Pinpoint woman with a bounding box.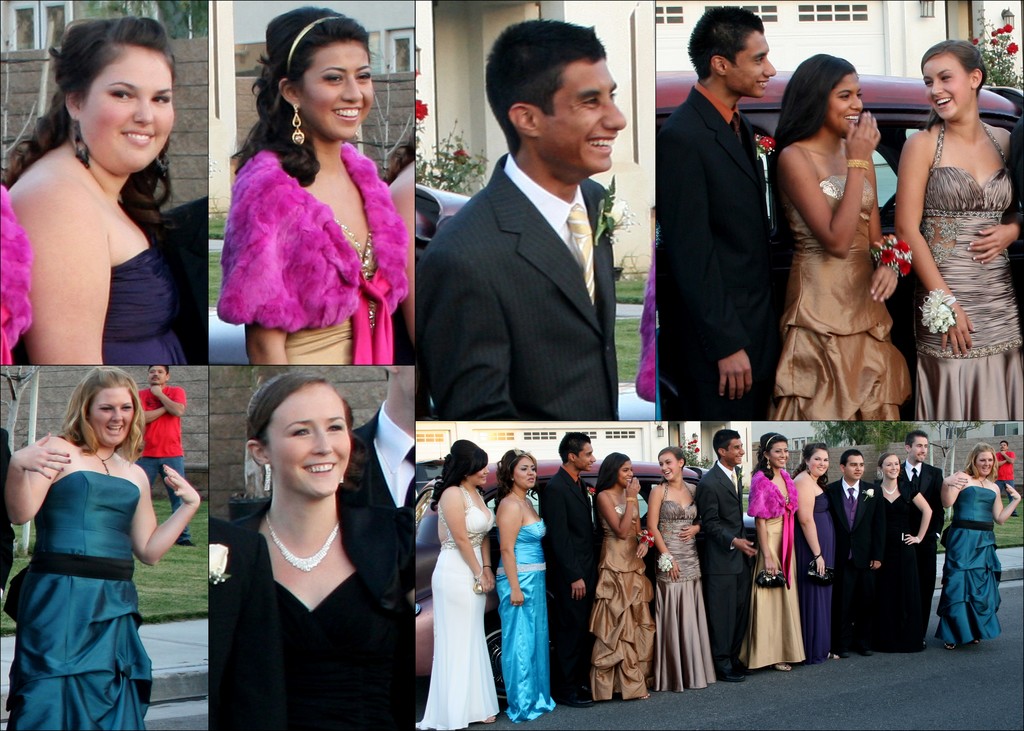
pyautogui.locateOnScreen(867, 454, 931, 654).
